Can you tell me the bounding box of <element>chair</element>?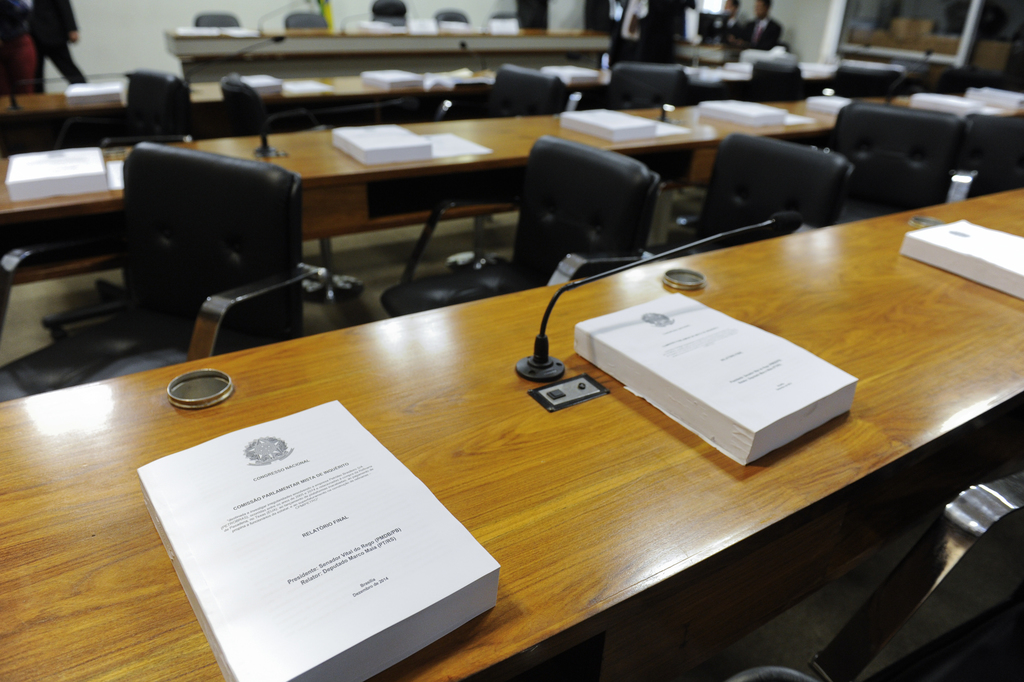
<bbox>947, 108, 1023, 200</bbox>.
